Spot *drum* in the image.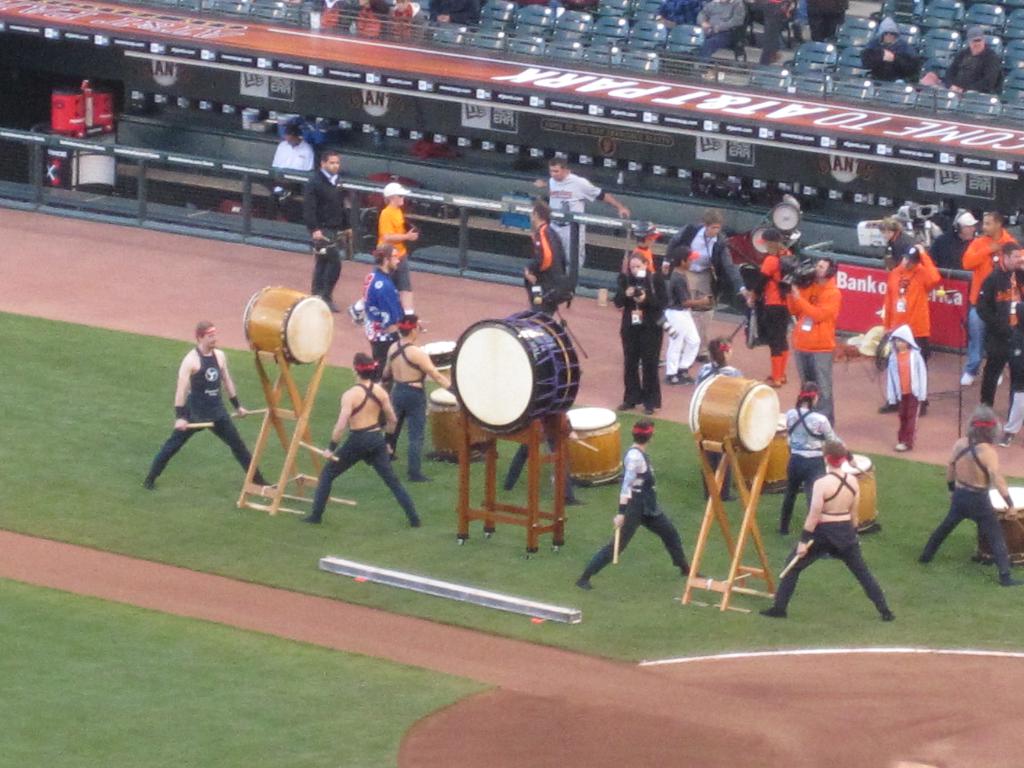
*drum* found at (445,300,581,431).
